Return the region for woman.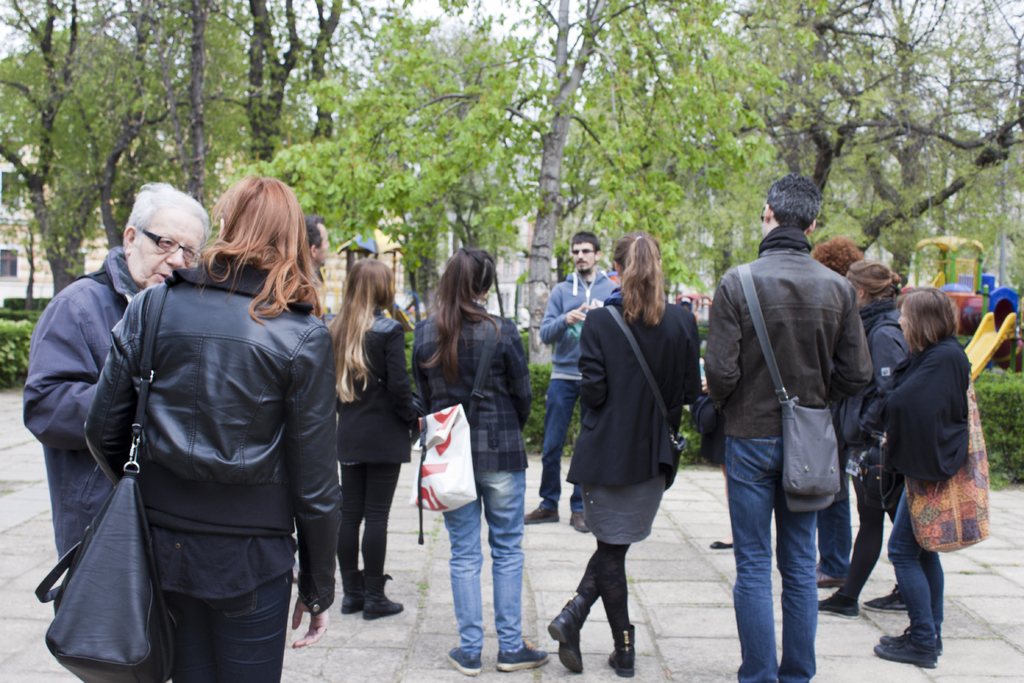
{"left": 874, "top": 288, "right": 973, "bottom": 667}.
